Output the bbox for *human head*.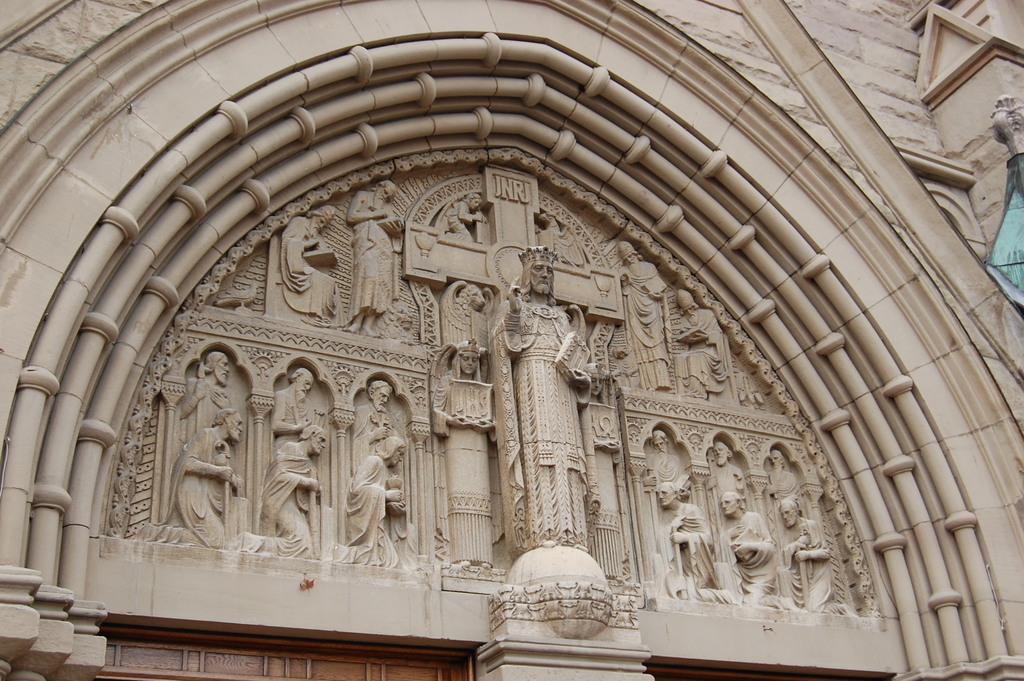
l=680, t=293, r=701, b=319.
